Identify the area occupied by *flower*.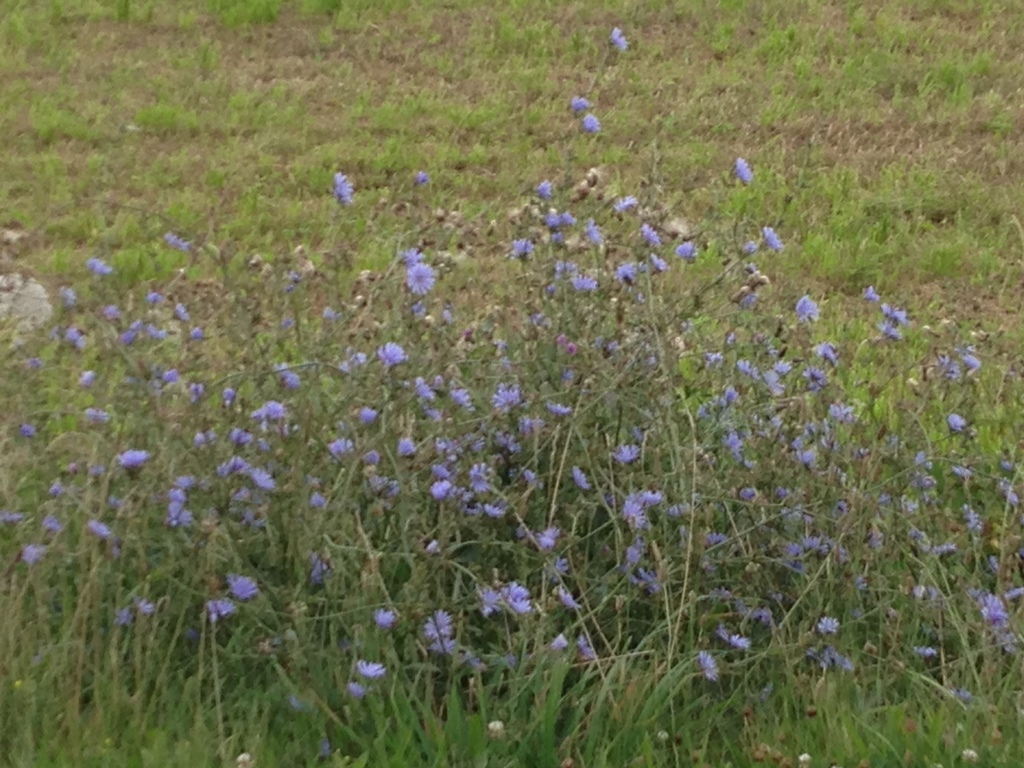
Area: box(887, 301, 903, 327).
